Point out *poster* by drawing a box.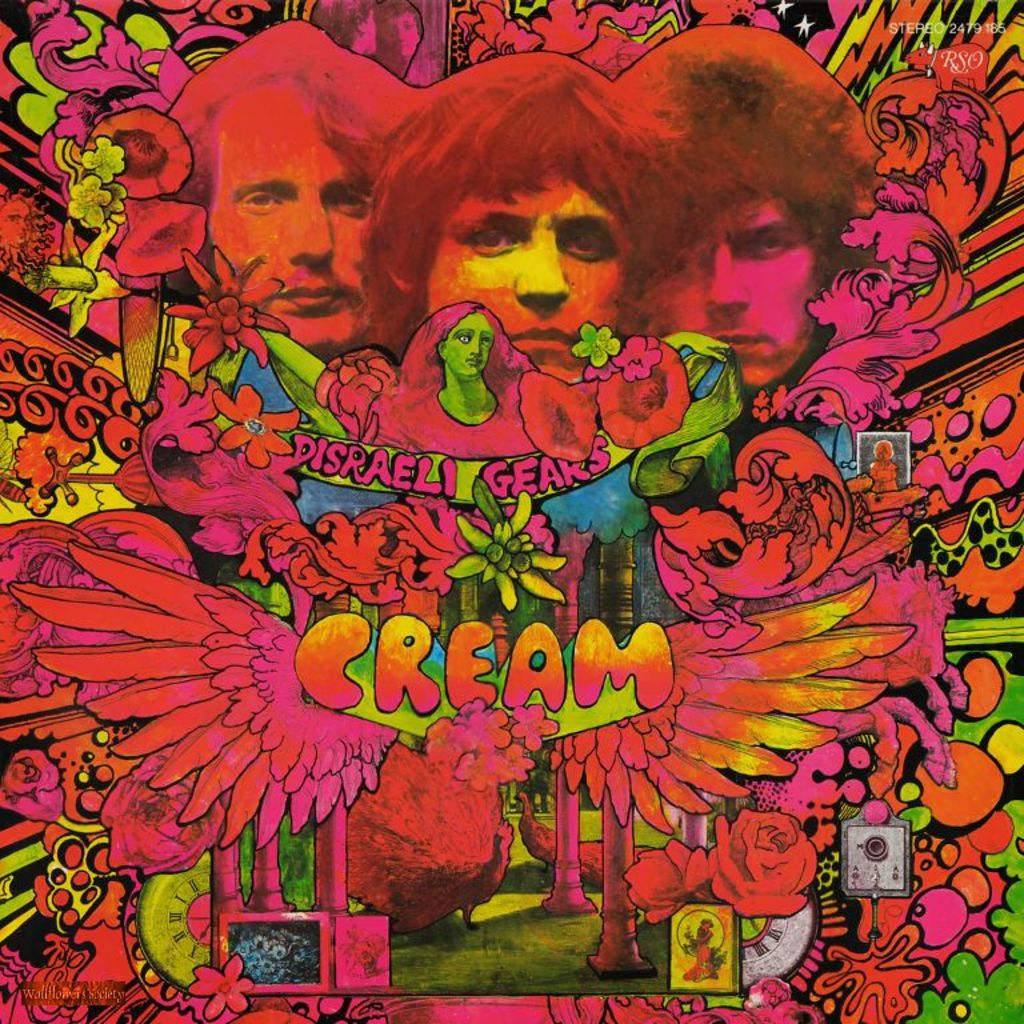
region(0, 0, 1023, 1023).
